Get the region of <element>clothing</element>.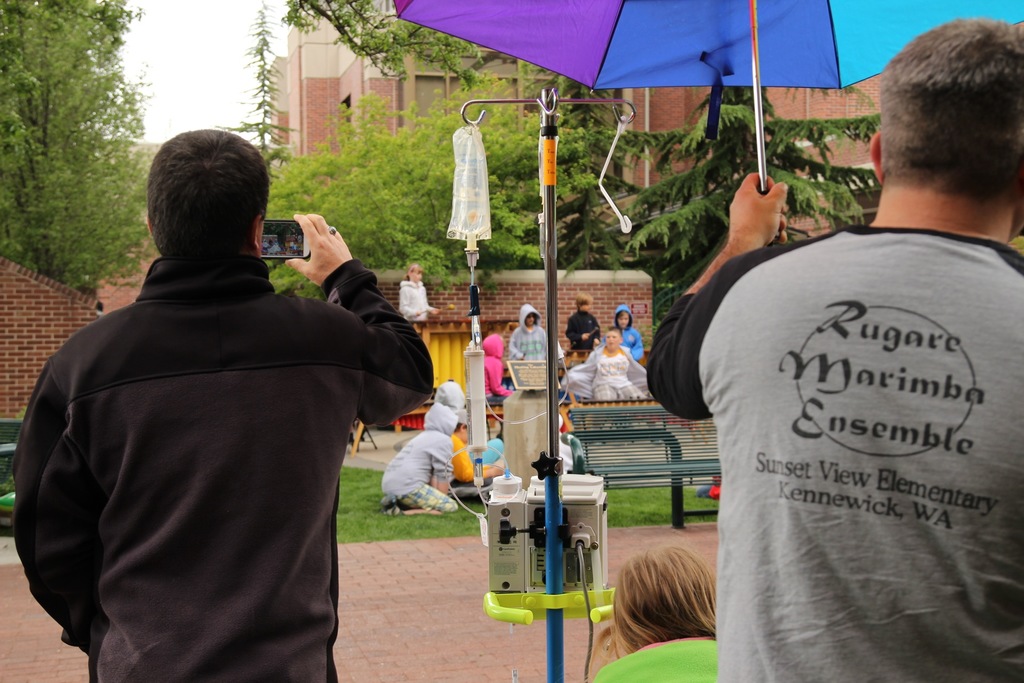
(left=436, top=381, right=468, bottom=399).
